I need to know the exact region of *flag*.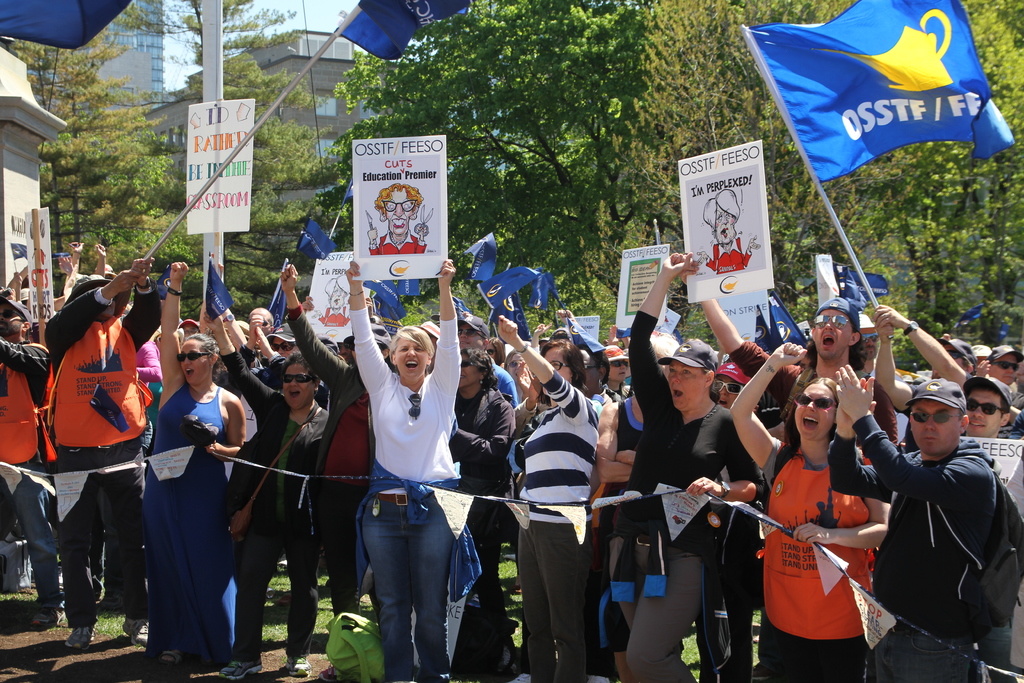
Region: {"x1": 402, "y1": 274, "x2": 426, "y2": 297}.
